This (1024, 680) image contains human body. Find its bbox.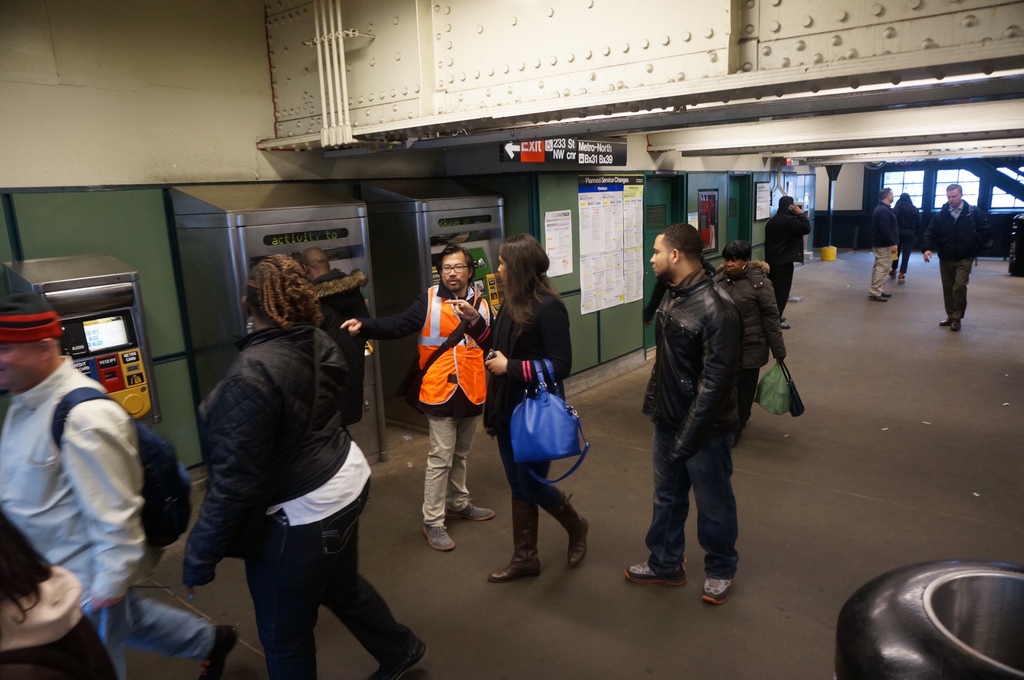
l=180, t=323, r=427, b=679.
